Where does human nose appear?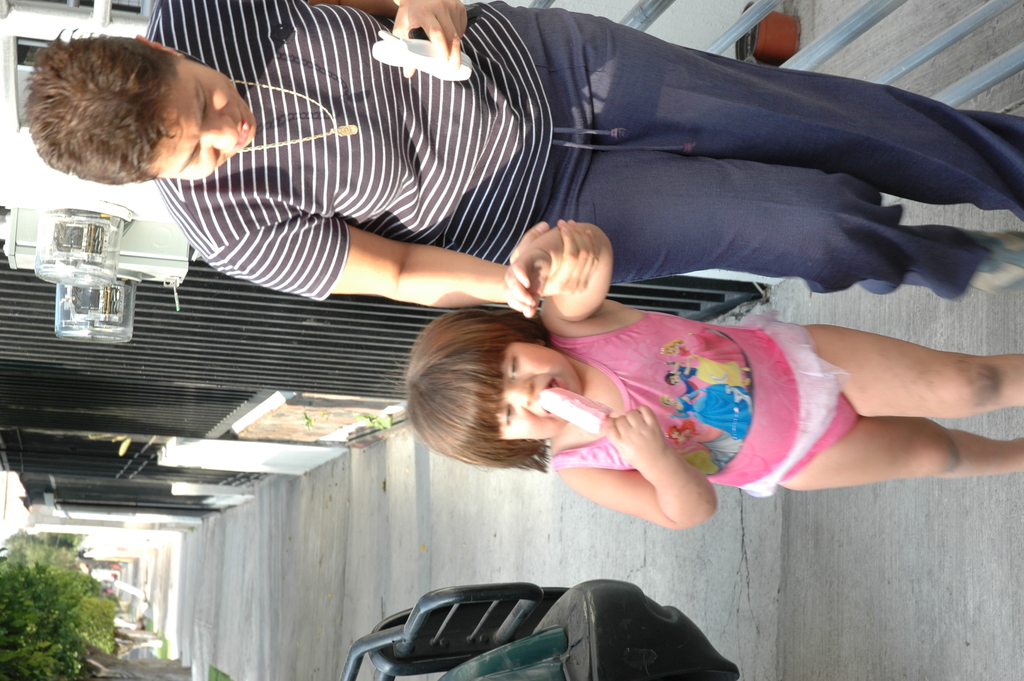
Appears at <bbox>203, 111, 237, 152</bbox>.
